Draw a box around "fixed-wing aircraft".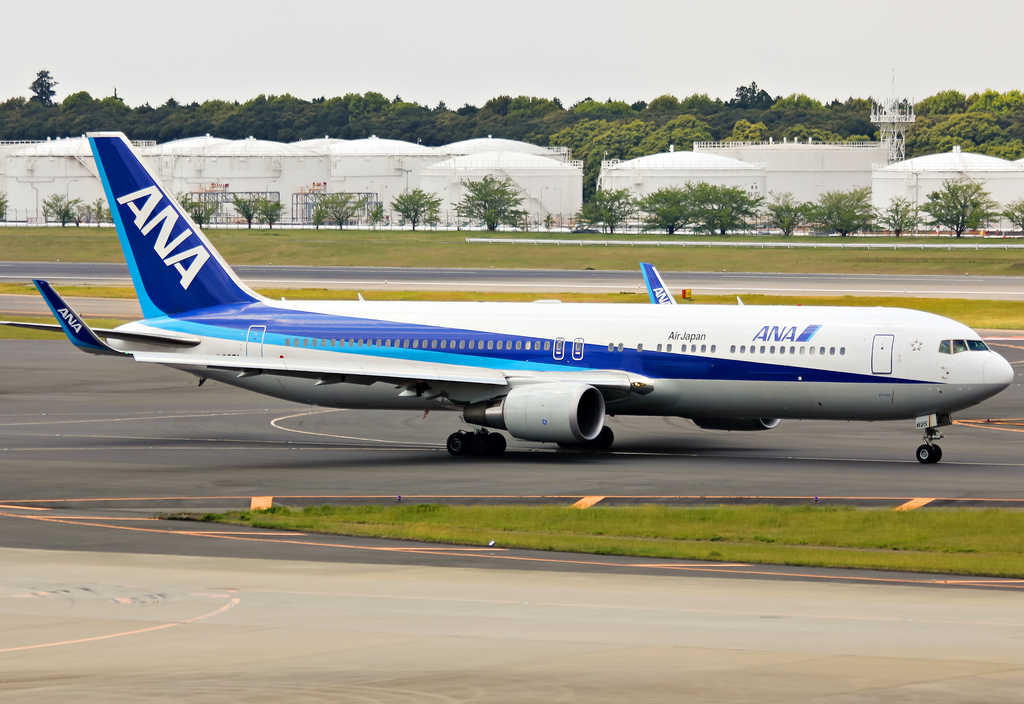
635:262:671:310.
